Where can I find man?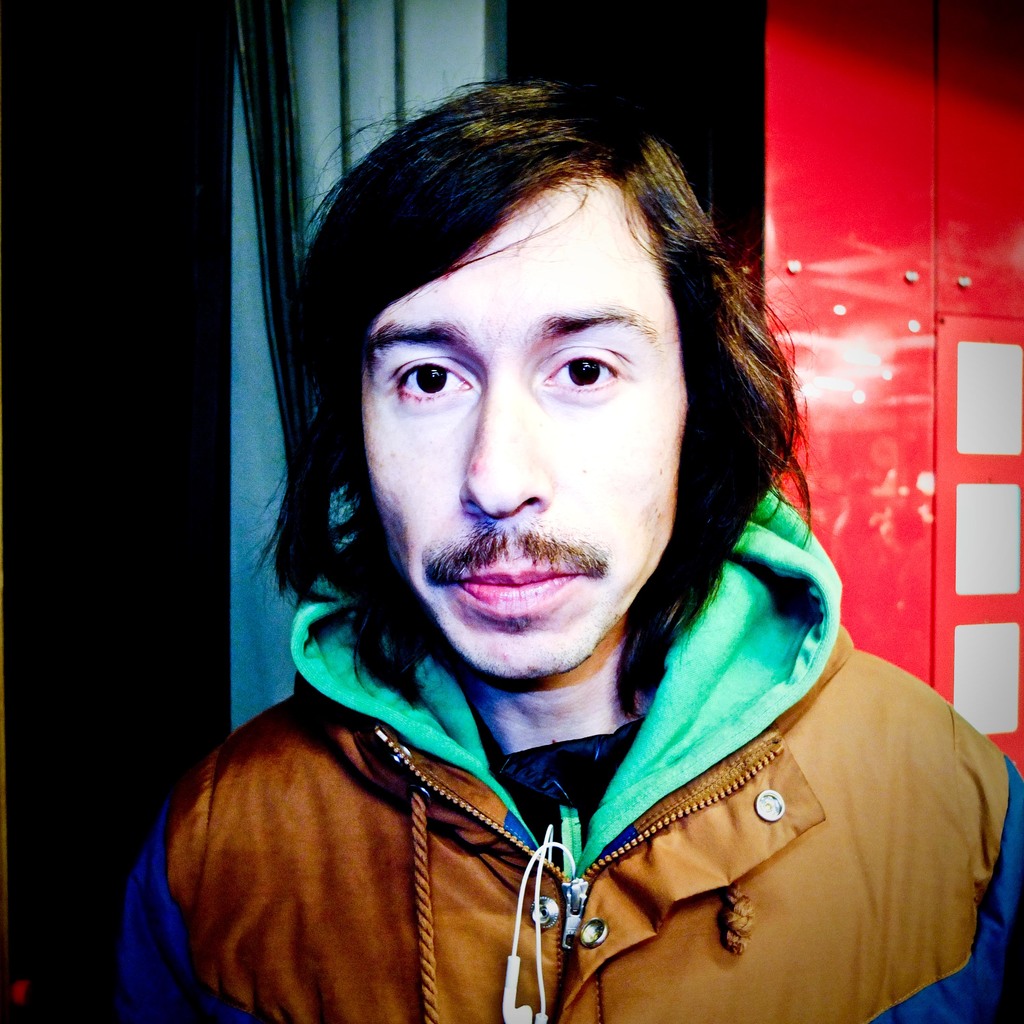
You can find it at 120,92,1017,1018.
